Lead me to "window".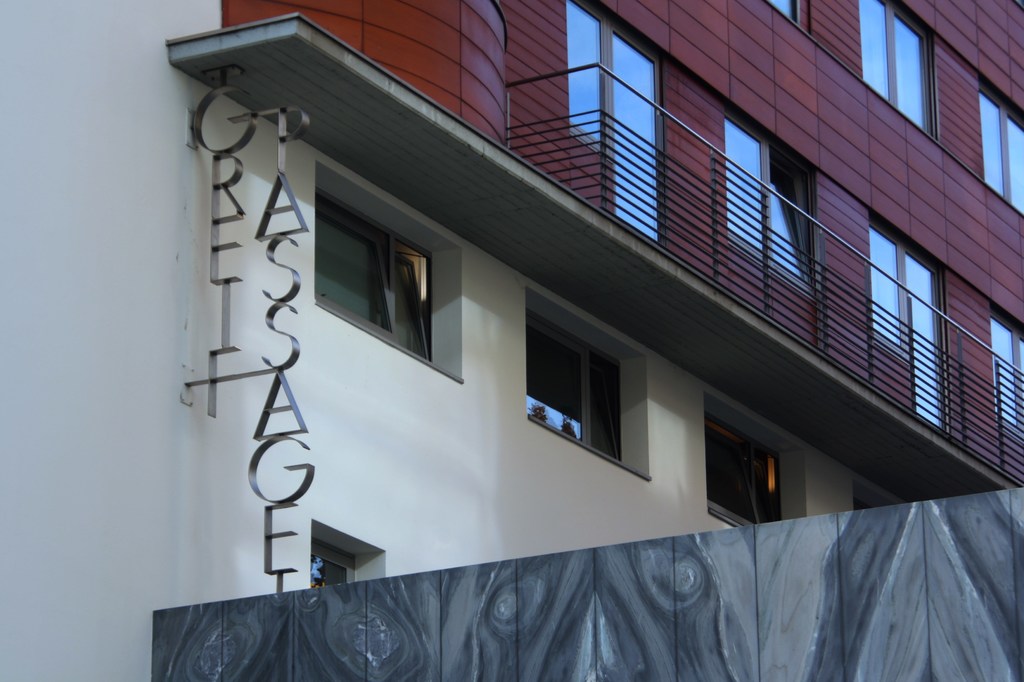
Lead to locate(982, 74, 1023, 216).
